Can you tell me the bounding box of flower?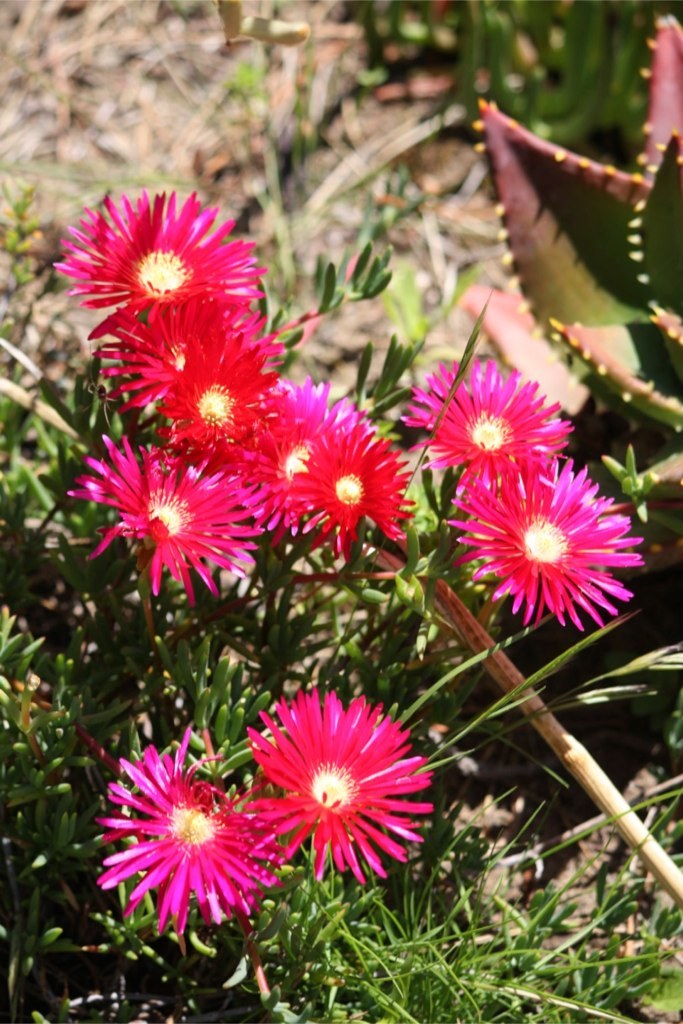
238, 378, 376, 524.
